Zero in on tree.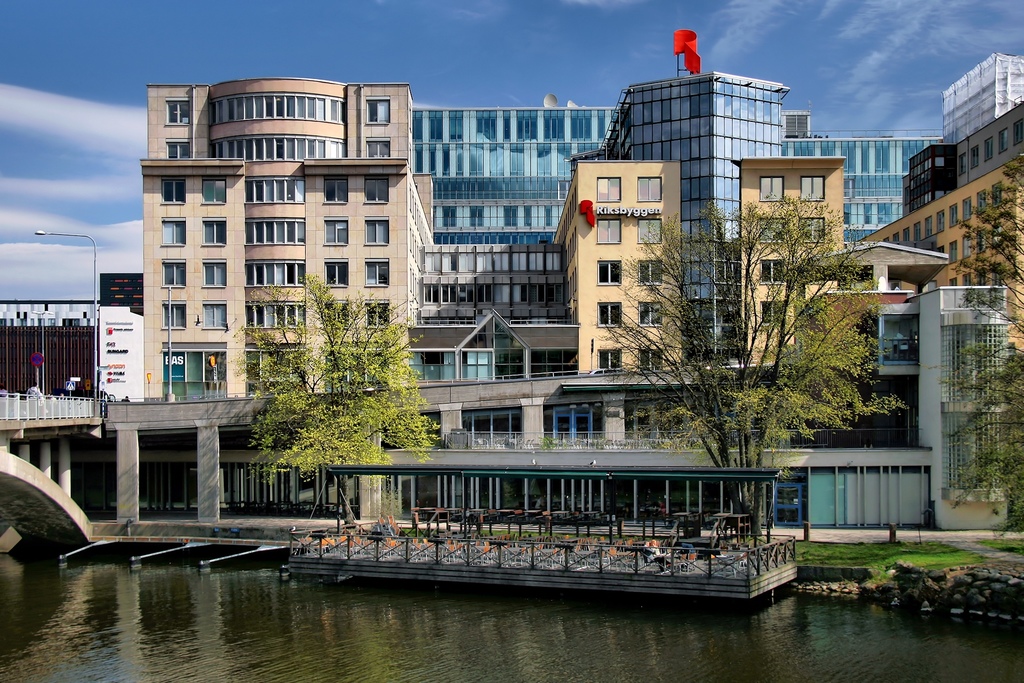
Zeroed in: bbox=(949, 159, 1023, 541).
